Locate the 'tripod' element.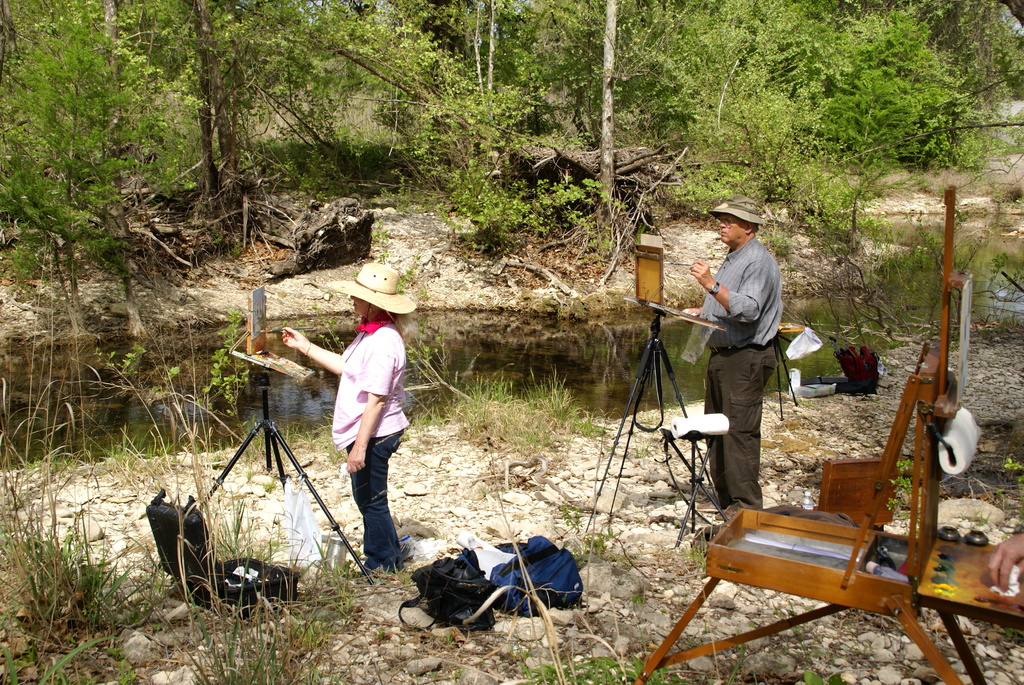
Element bbox: <region>200, 371, 376, 584</region>.
